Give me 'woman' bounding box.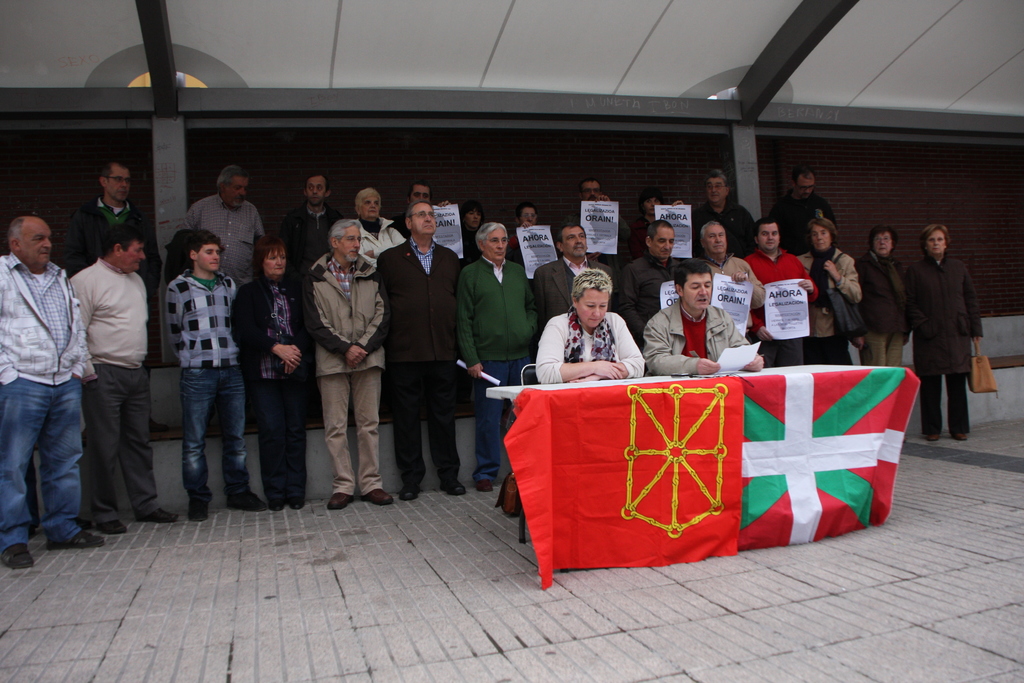
796,222,865,366.
